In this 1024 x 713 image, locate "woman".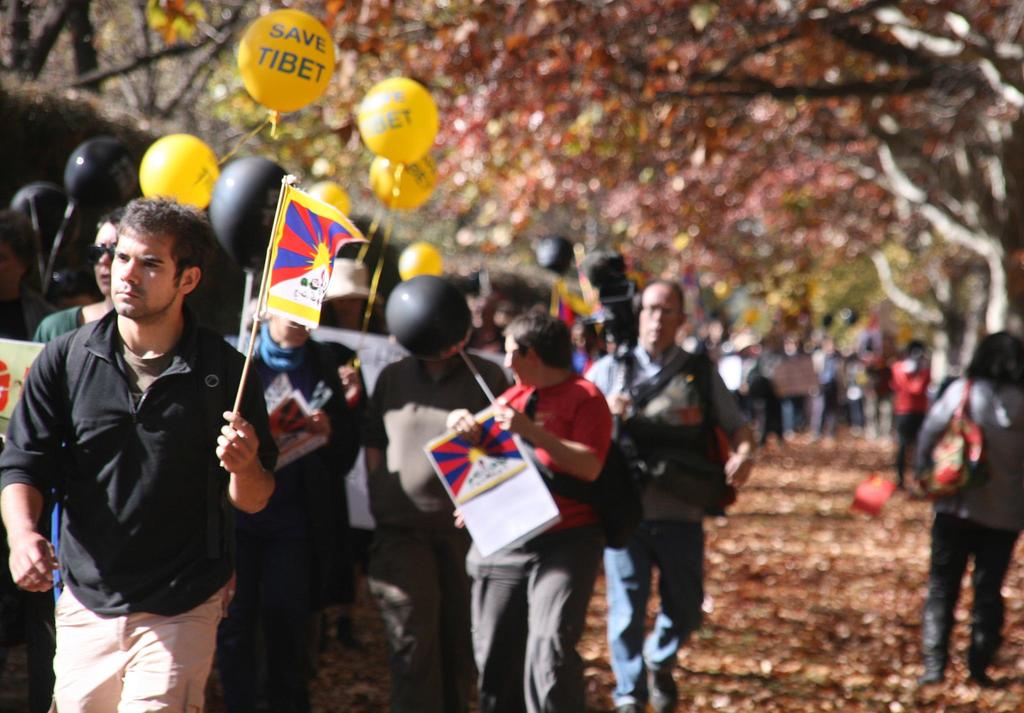
Bounding box: left=31, top=208, right=132, bottom=612.
